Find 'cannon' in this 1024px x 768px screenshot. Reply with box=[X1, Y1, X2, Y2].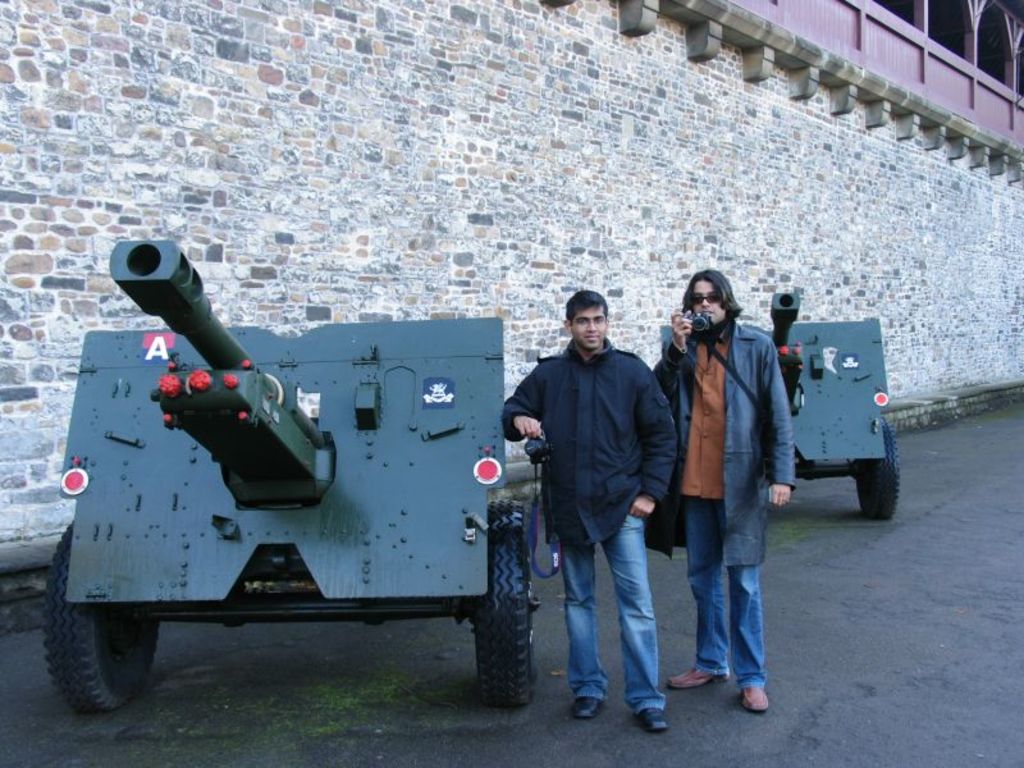
box=[44, 237, 536, 709].
